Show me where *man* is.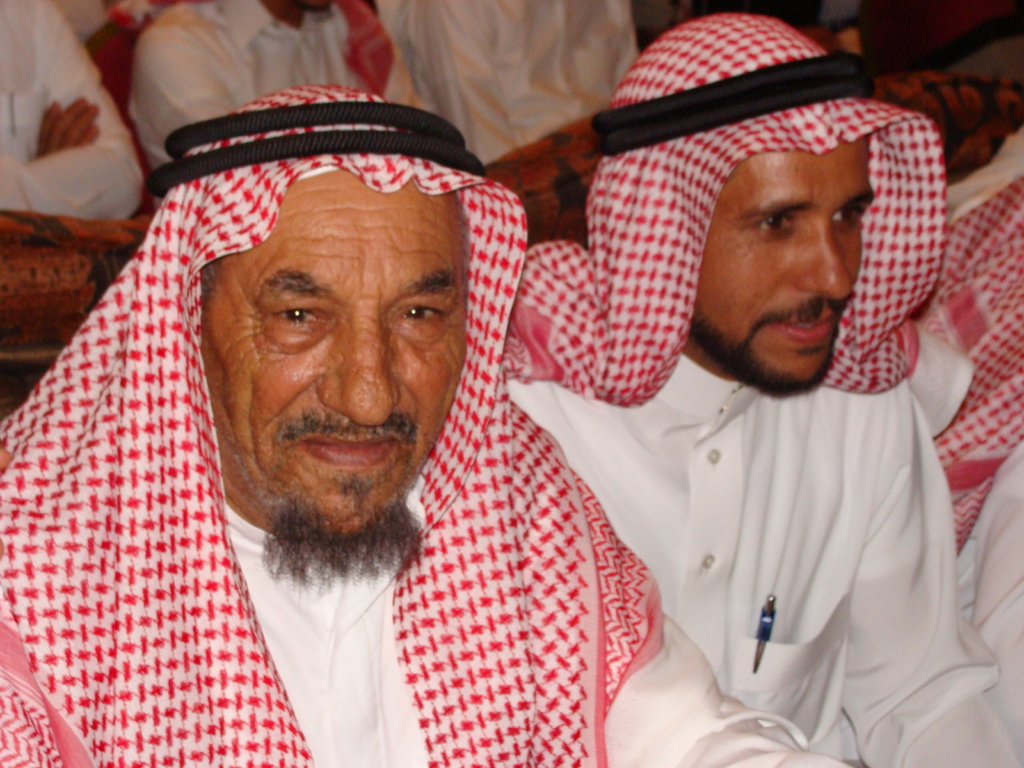
*man* is at [left=0, top=67, right=744, bottom=737].
